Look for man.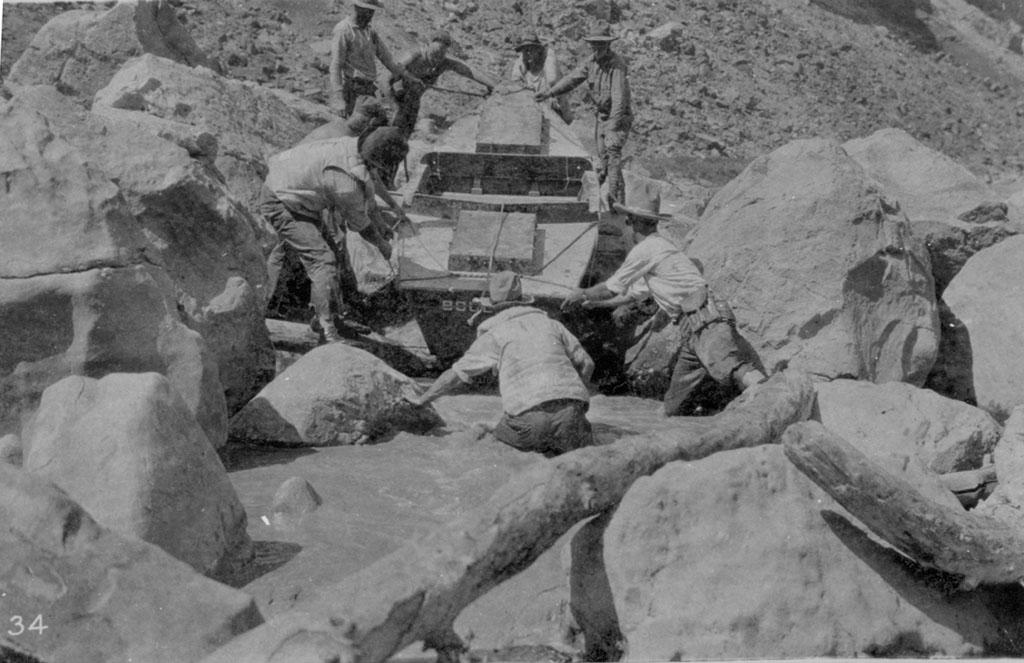
Found: [x1=400, y1=273, x2=594, y2=456].
